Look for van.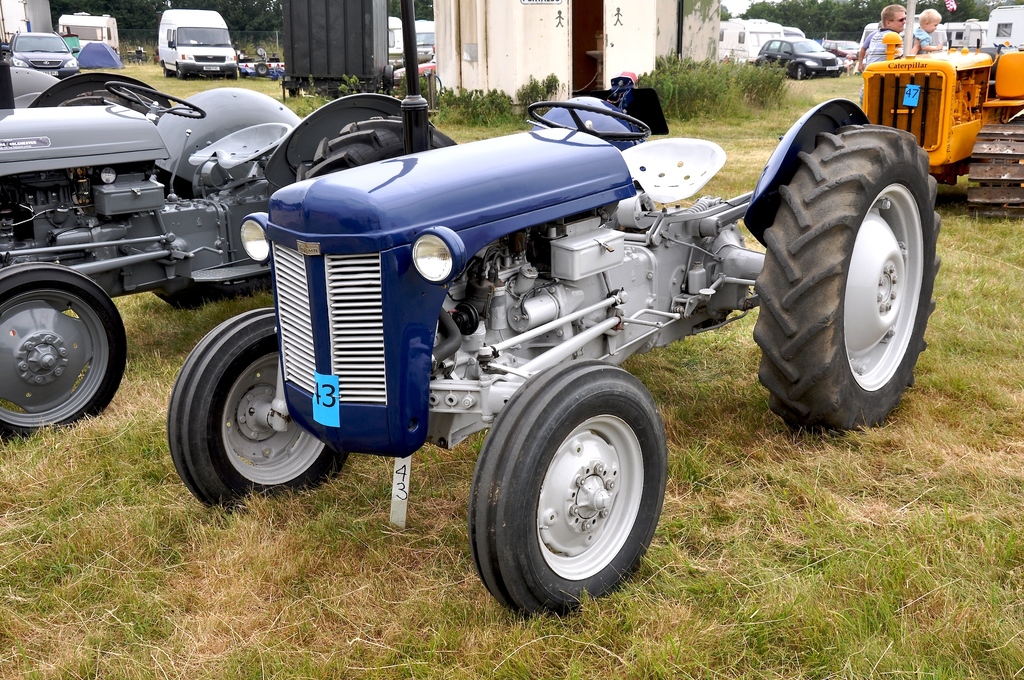
Found: l=984, t=3, r=1023, b=55.
